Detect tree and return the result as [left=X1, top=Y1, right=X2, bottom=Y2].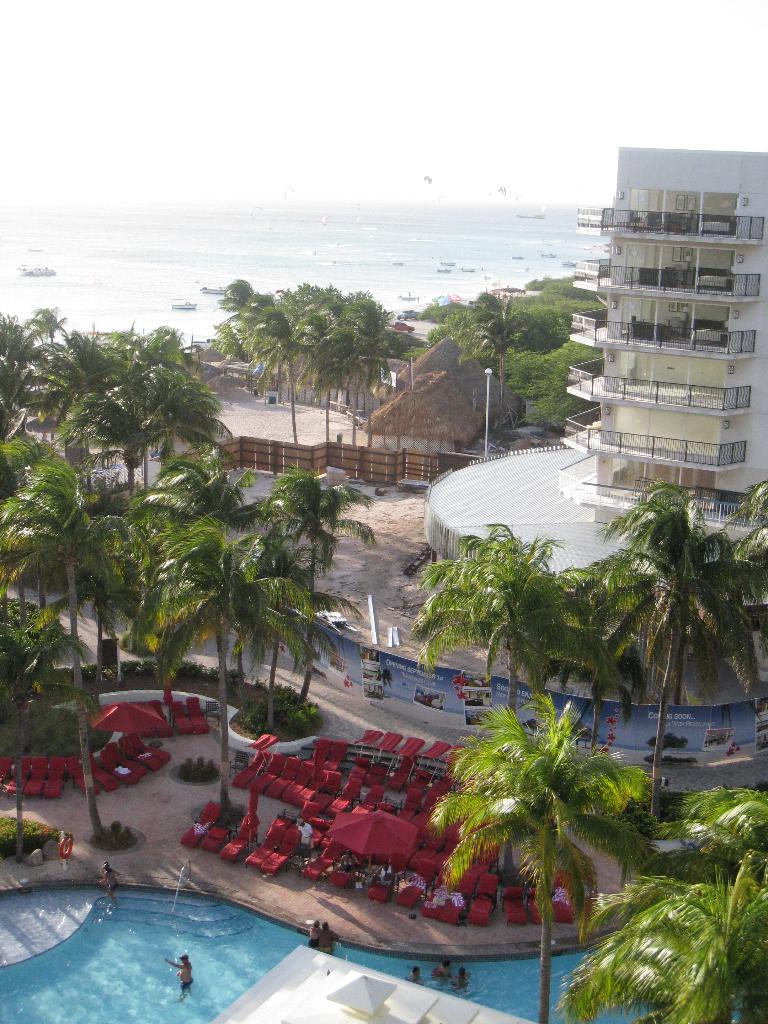
[left=0, top=456, right=150, bottom=683].
